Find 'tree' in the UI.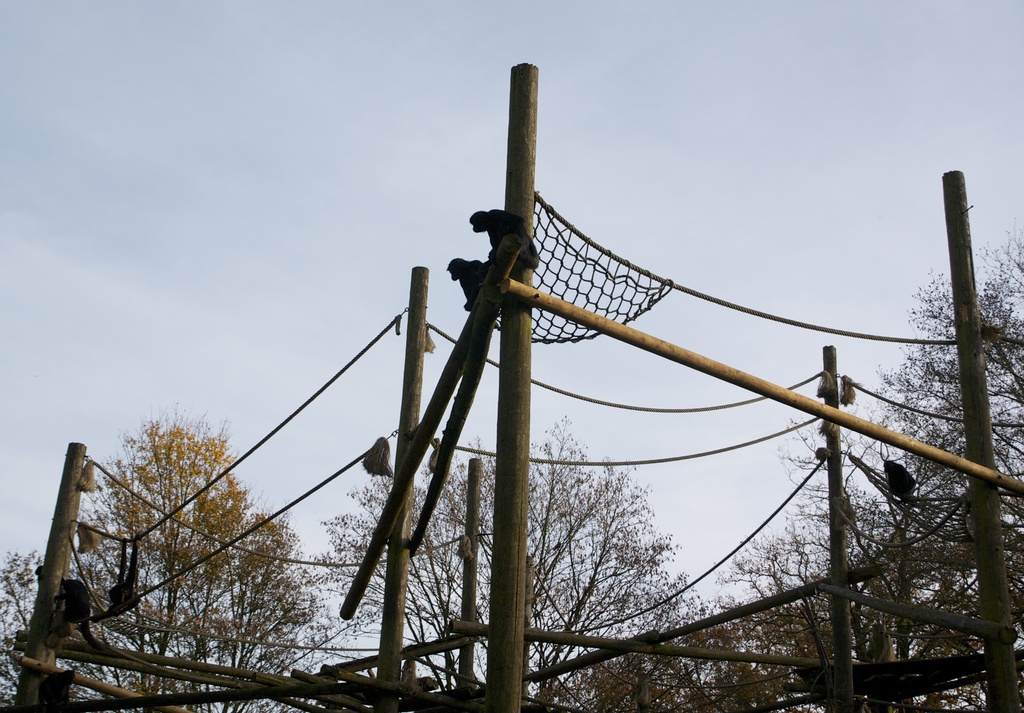
UI element at bbox=(708, 217, 1023, 712).
